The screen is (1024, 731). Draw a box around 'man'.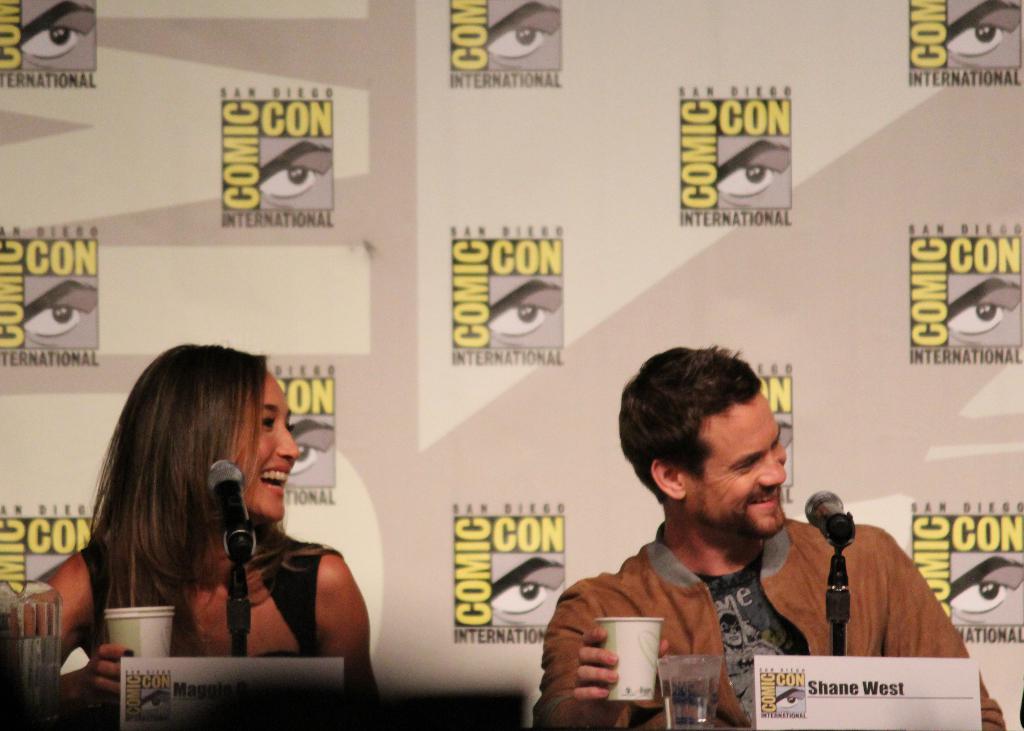
crop(537, 347, 920, 713).
